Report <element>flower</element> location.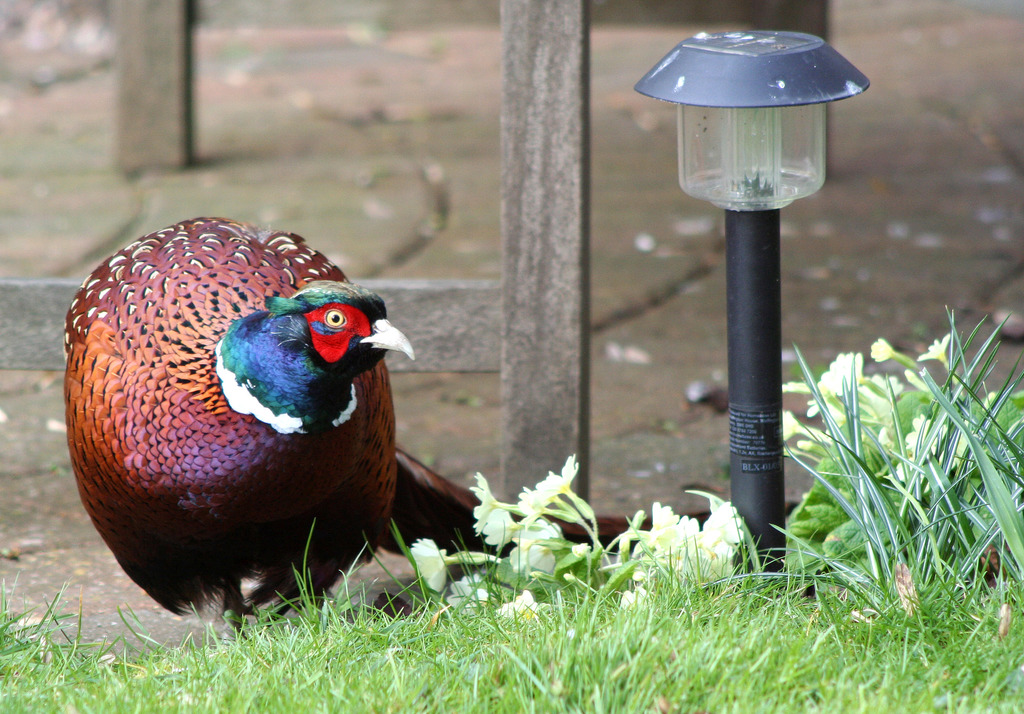
Report: crop(506, 537, 585, 577).
